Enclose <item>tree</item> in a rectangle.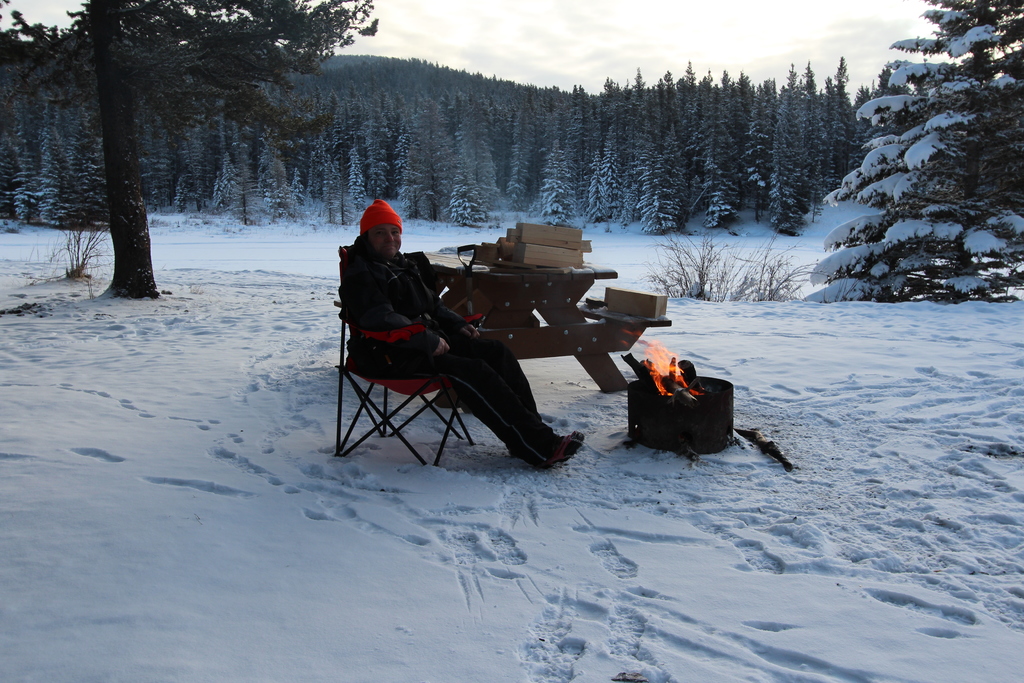
[left=493, top=82, right=552, bottom=215].
